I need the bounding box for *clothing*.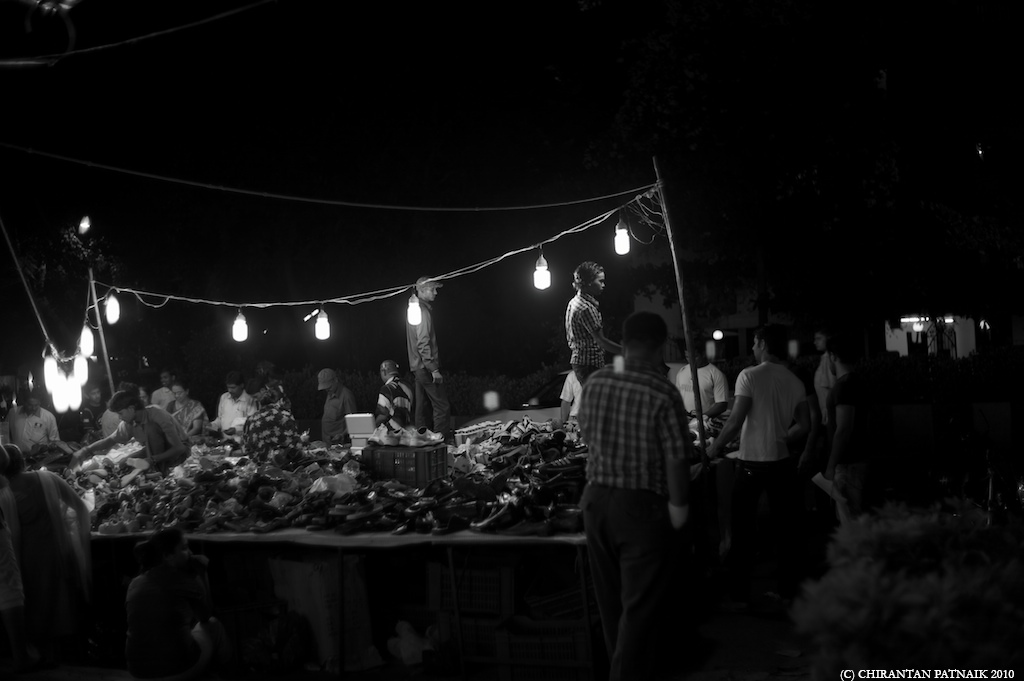
Here it is: x1=576, y1=364, x2=696, y2=673.
